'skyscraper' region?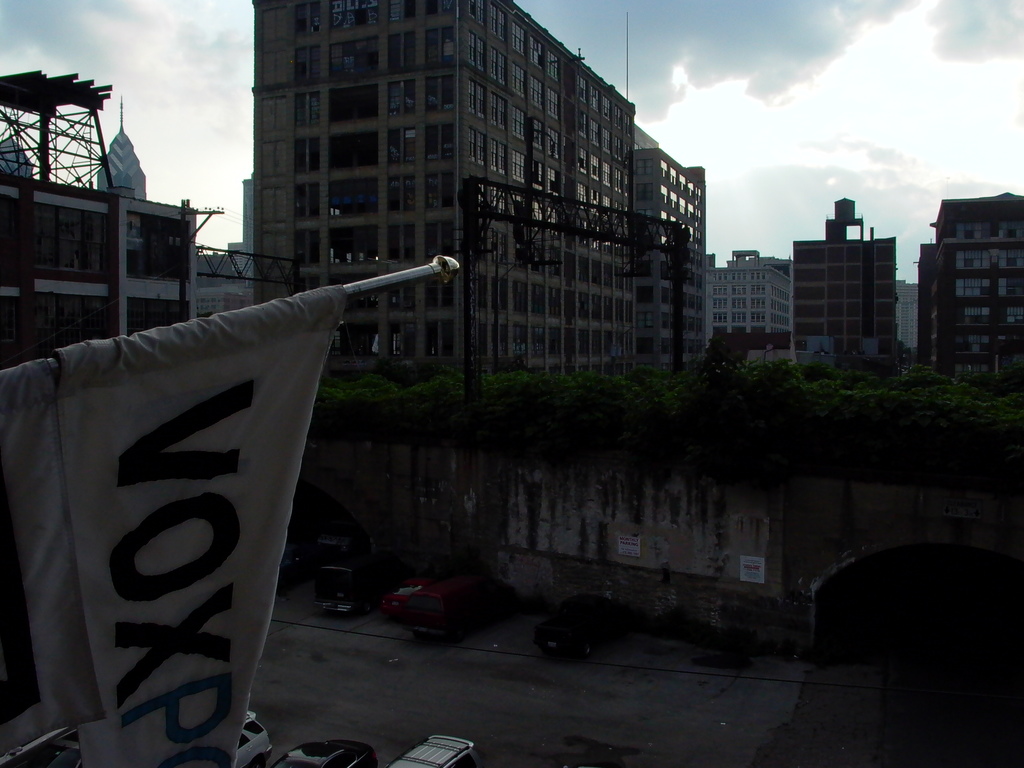
x1=783, y1=195, x2=920, y2=377
